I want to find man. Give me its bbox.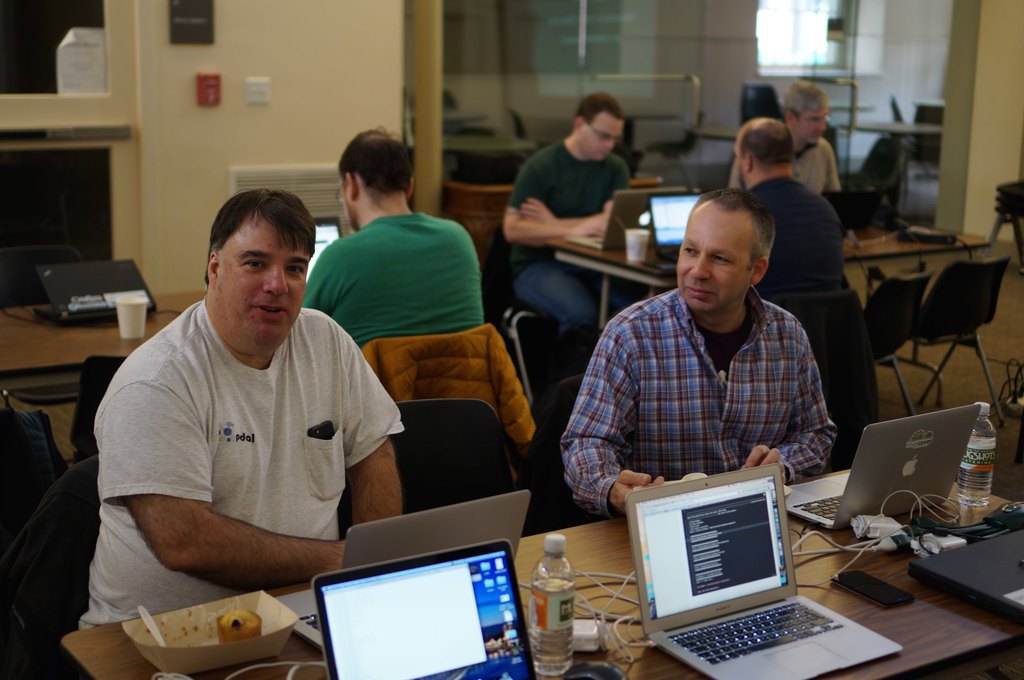
559:187:844:534.
